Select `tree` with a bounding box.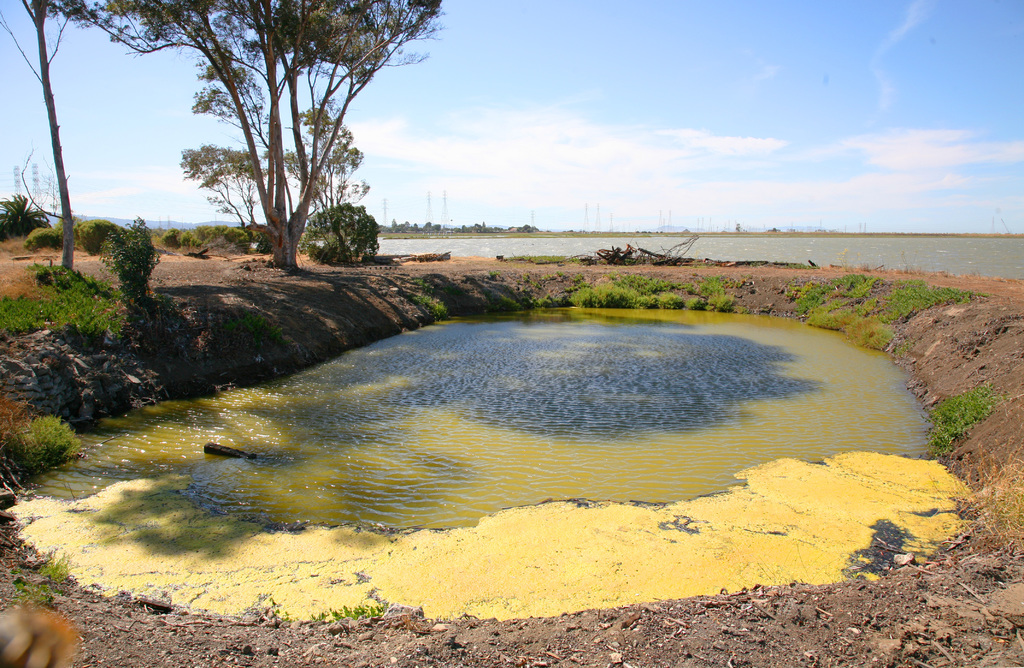
bbox=(180, 40, 360, 268).
